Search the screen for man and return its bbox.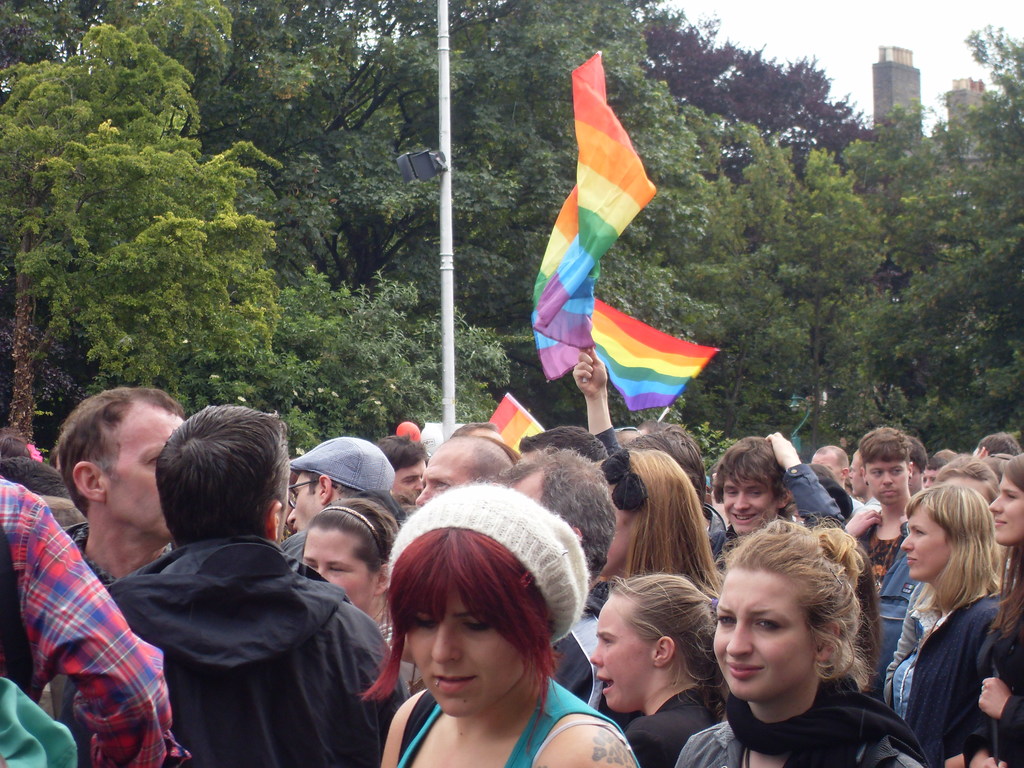
Found: [x1=843, y1=426, x2=914, y2=590].
